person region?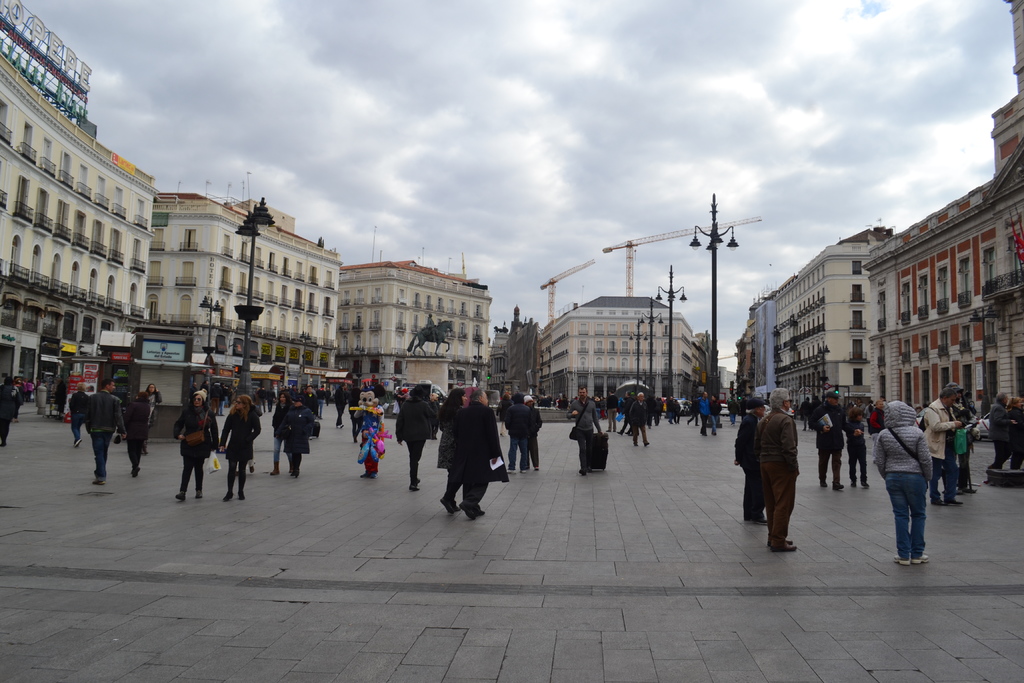
box=[566, 388, 606, 477]
